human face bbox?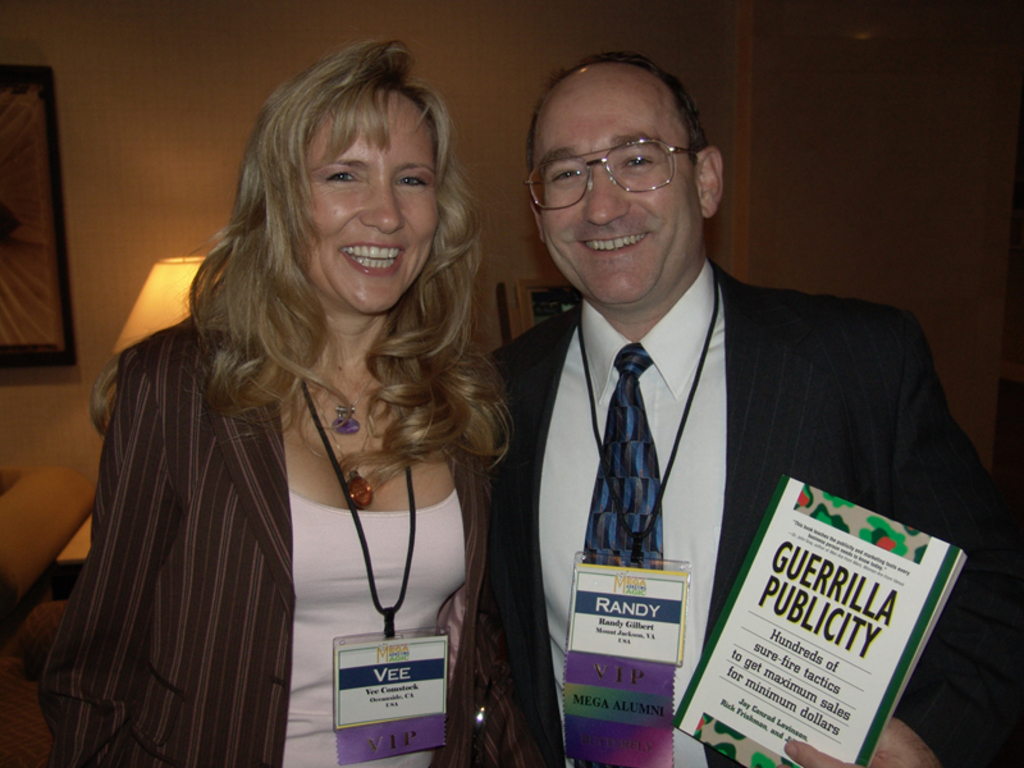
(539, 64, 695, 308)
